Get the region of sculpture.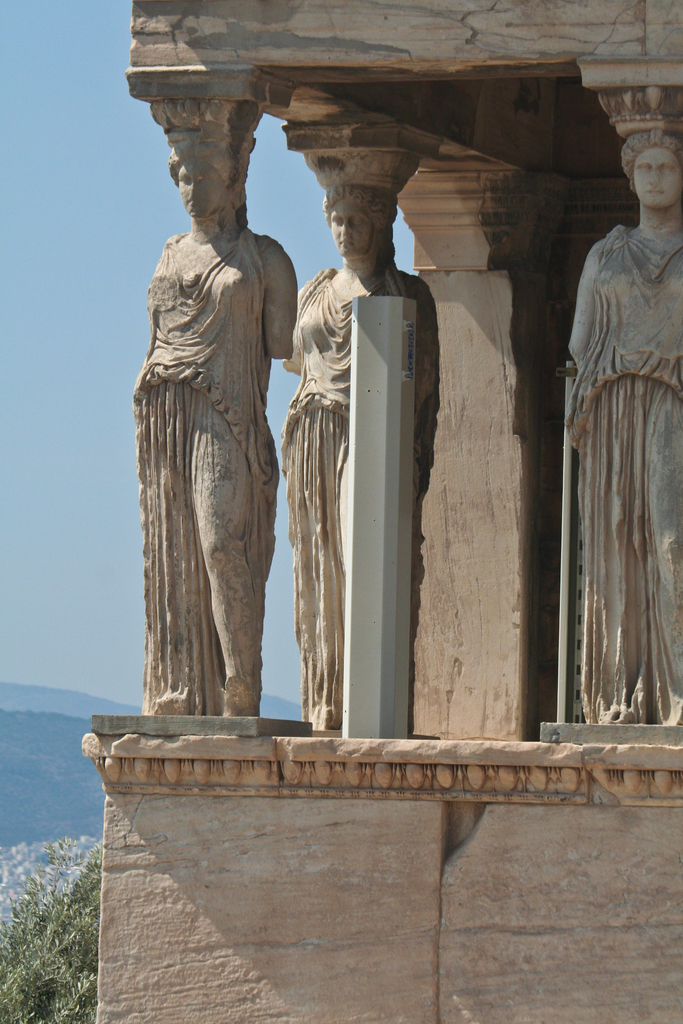
273:178:454:734.
